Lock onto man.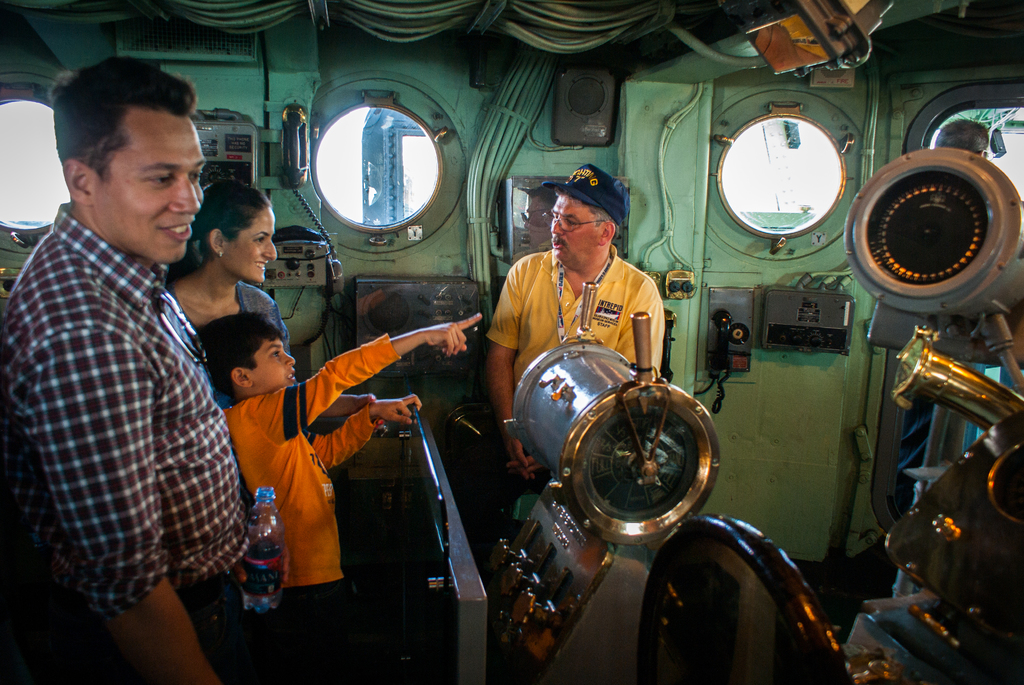
Locked: Rect(0, 51, 255, 684).
